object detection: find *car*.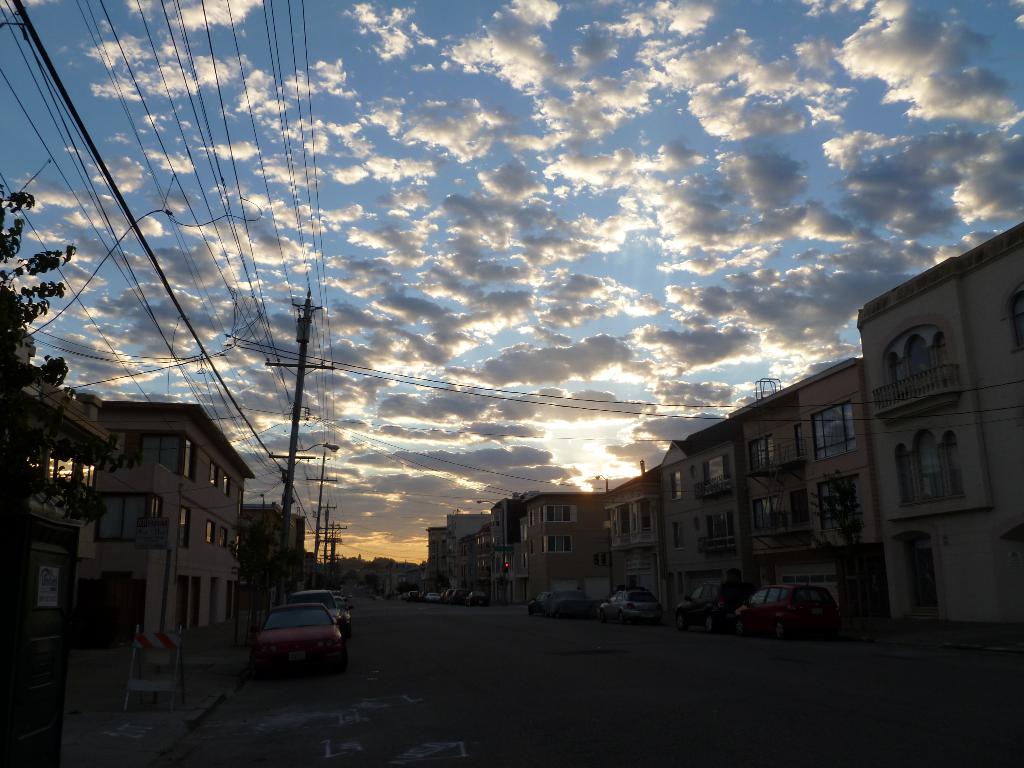
x1=524, y1=587, x2=595, y2=619.
